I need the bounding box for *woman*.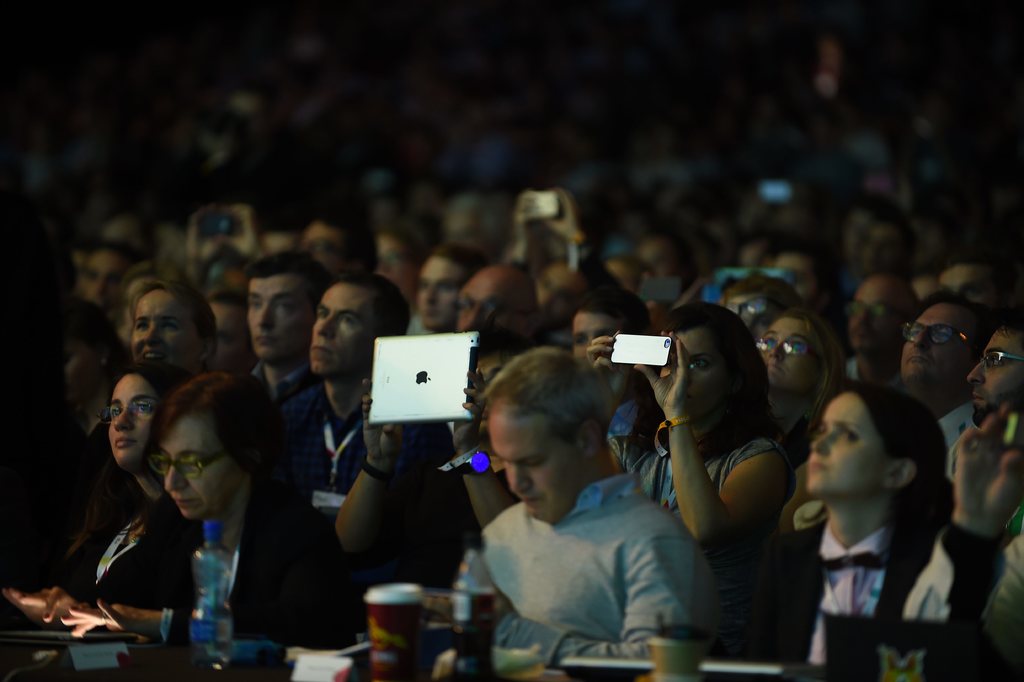
Here it is: (729, 374, 994, 681).
